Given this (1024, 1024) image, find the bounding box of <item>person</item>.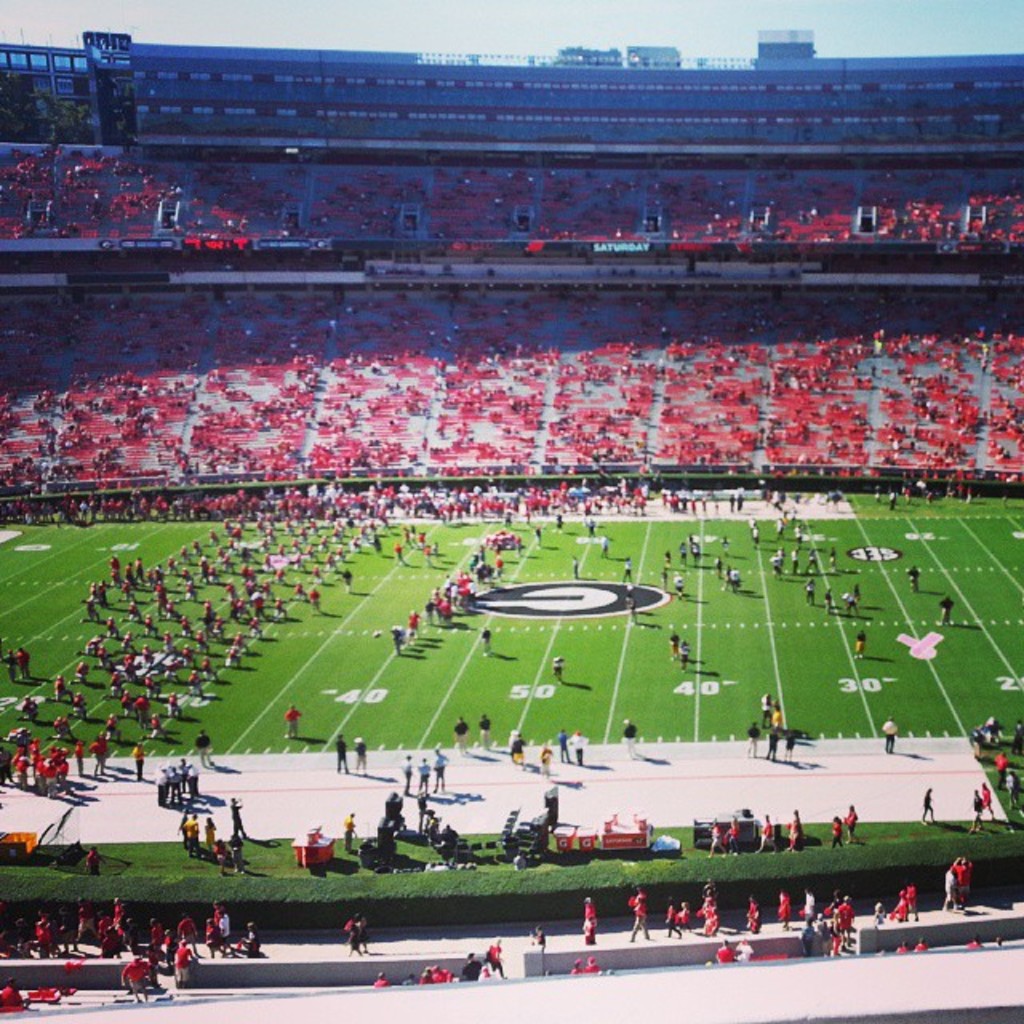
<region>904, 562, 915, 586</region>.
